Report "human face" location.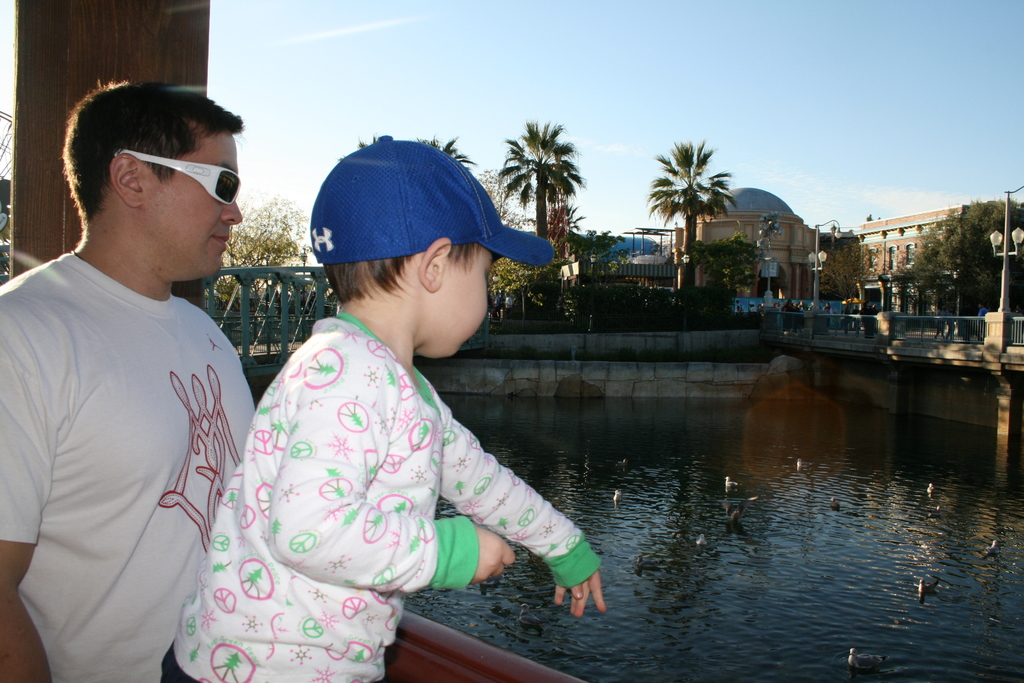
Report: [left=147, top=135, right=241, bottom=273].
